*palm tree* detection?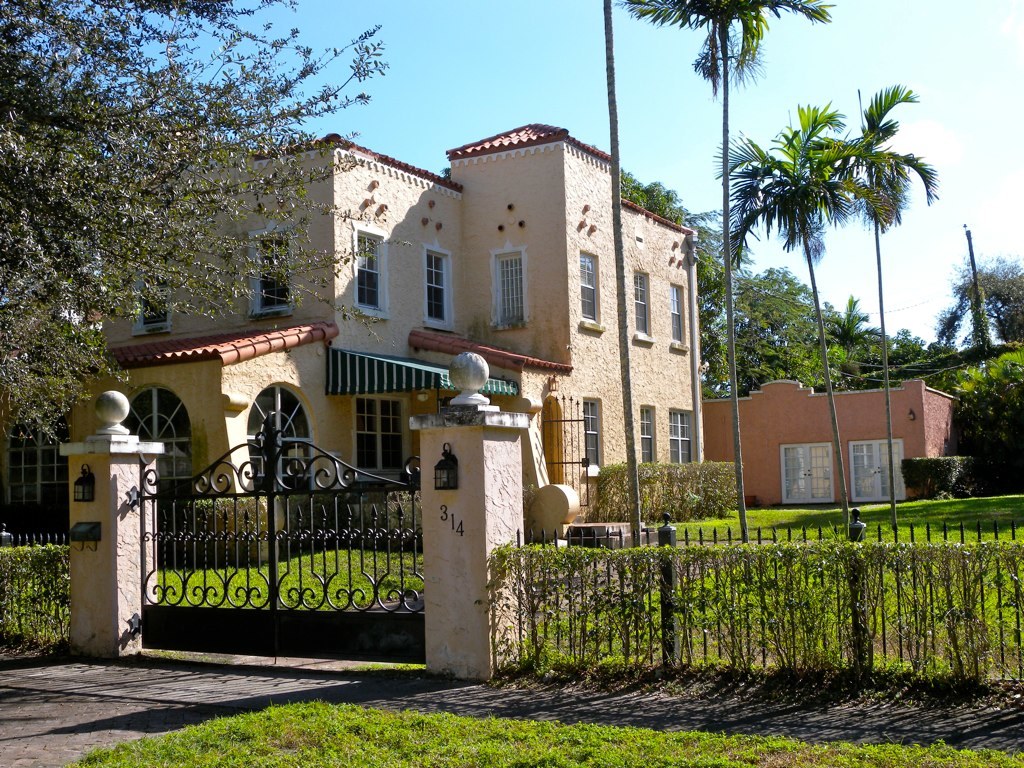
box(636, 0, 777, 528)
